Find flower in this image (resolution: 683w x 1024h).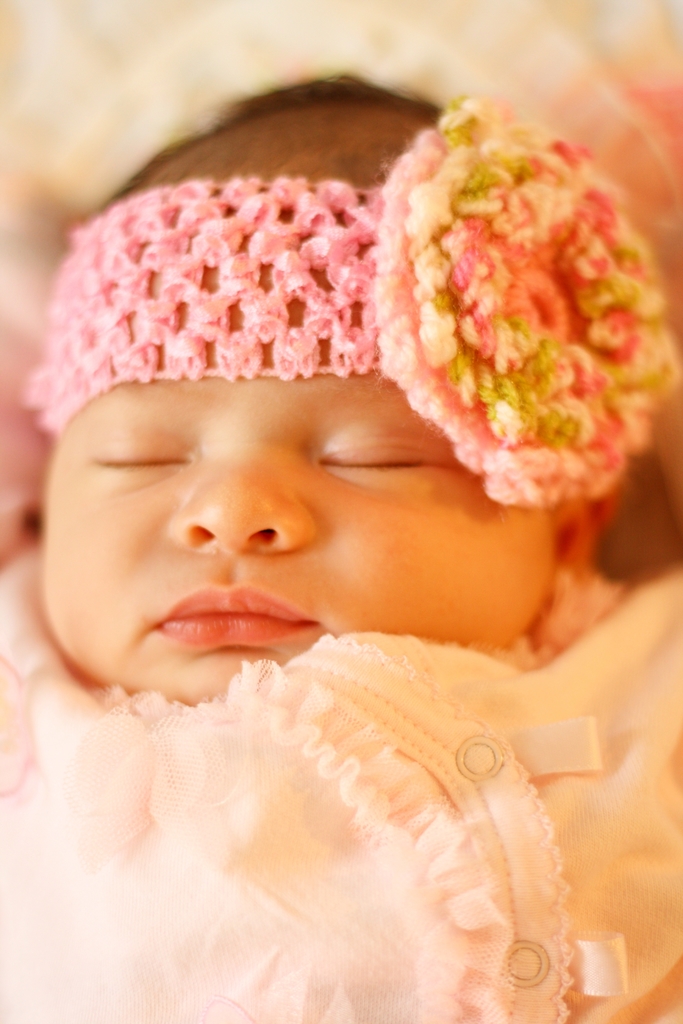
bbox(366, 93, 682, 509).
